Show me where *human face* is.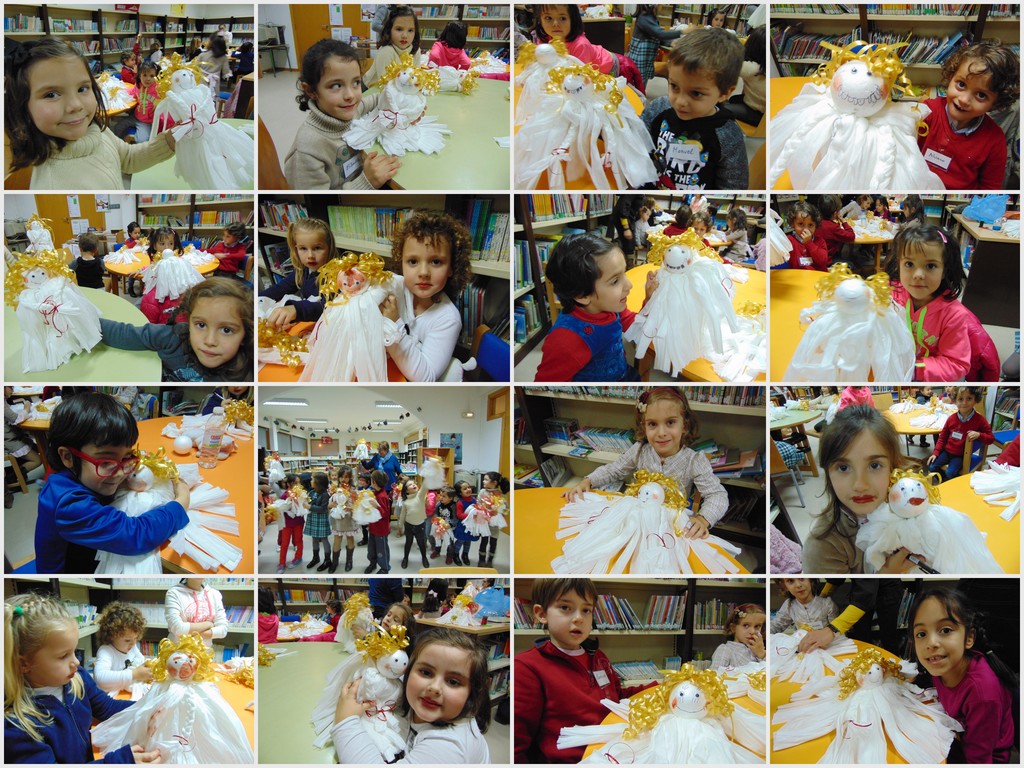
*human face* is at [x1=390, y1=17, x2=415, y2=49].
